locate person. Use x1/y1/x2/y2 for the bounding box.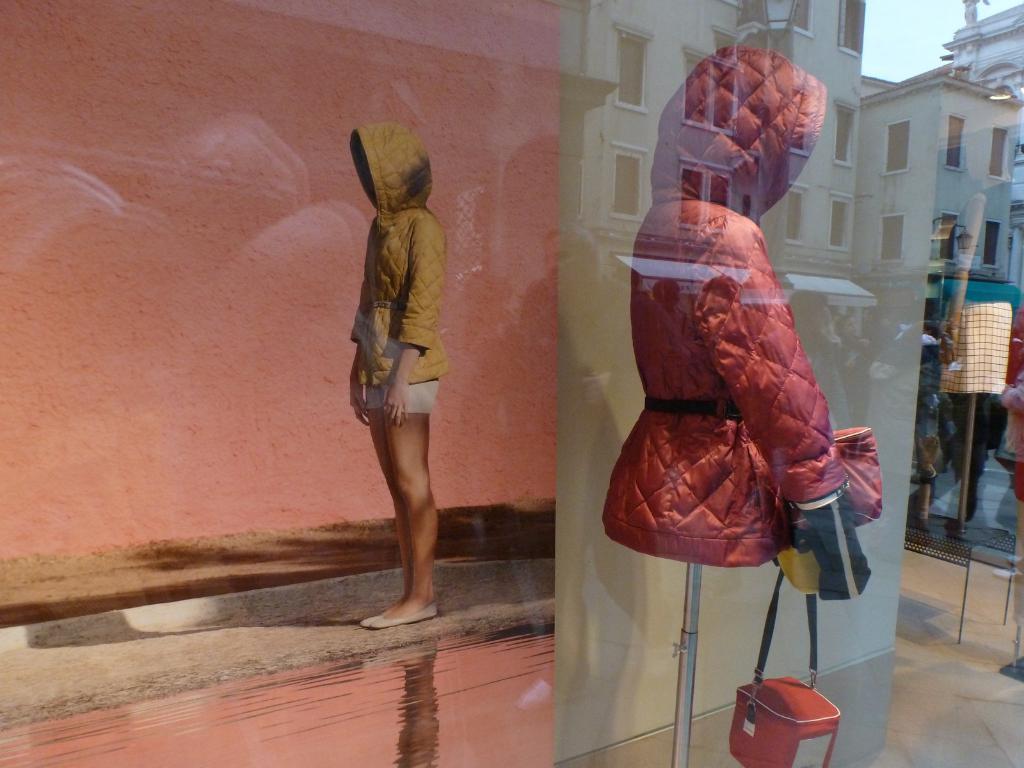
346/116/453/632.
